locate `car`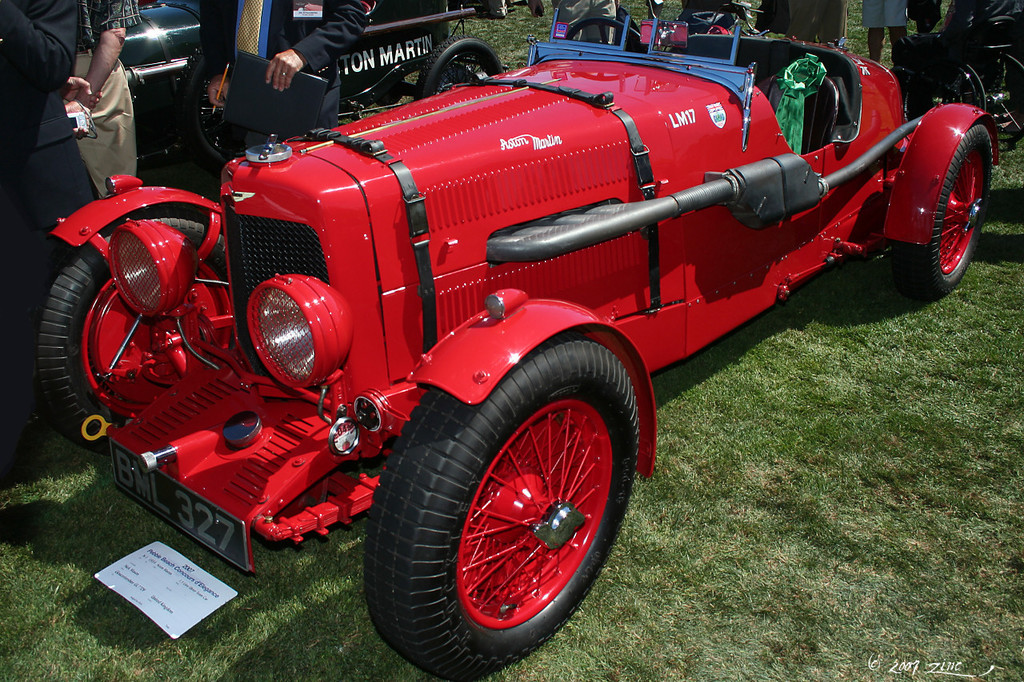
bbox=(36, 0, 1006, 681)
